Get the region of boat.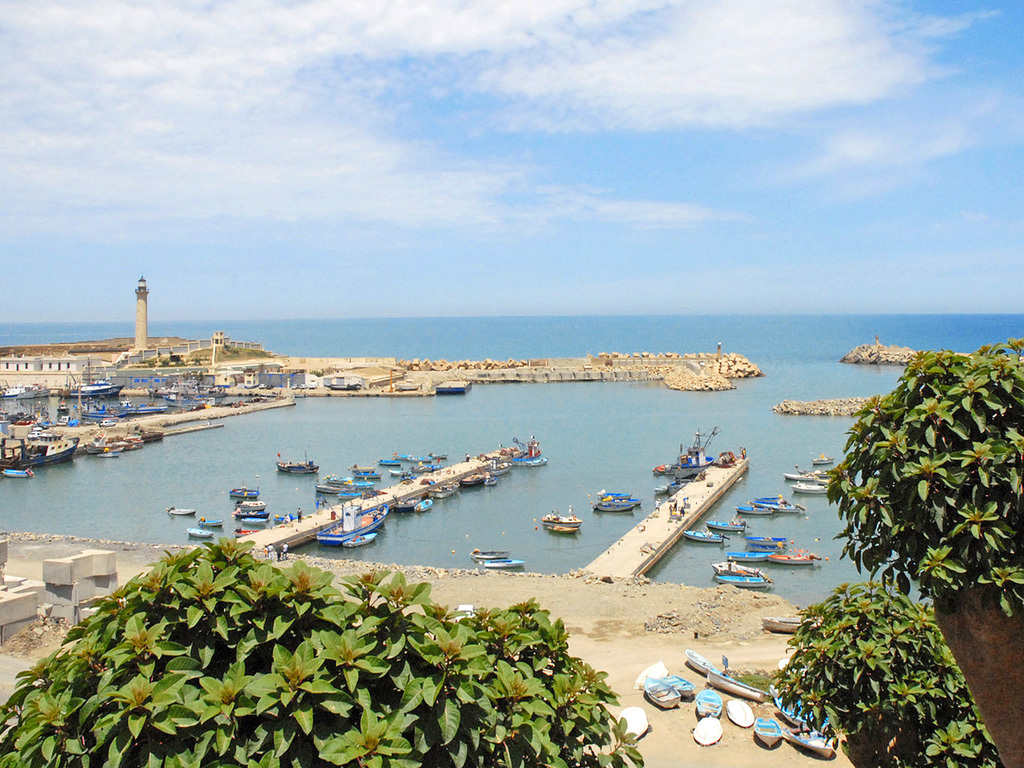
Rect(58, 407, 82, 428).
